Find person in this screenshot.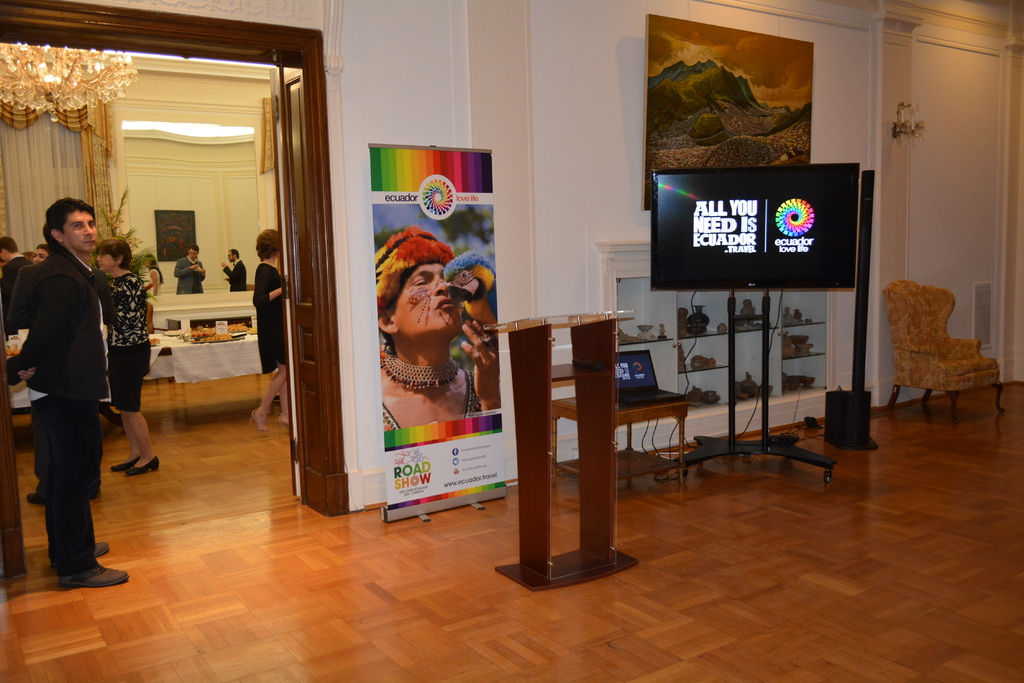
The bounding box for person is 372 219 499 434.
